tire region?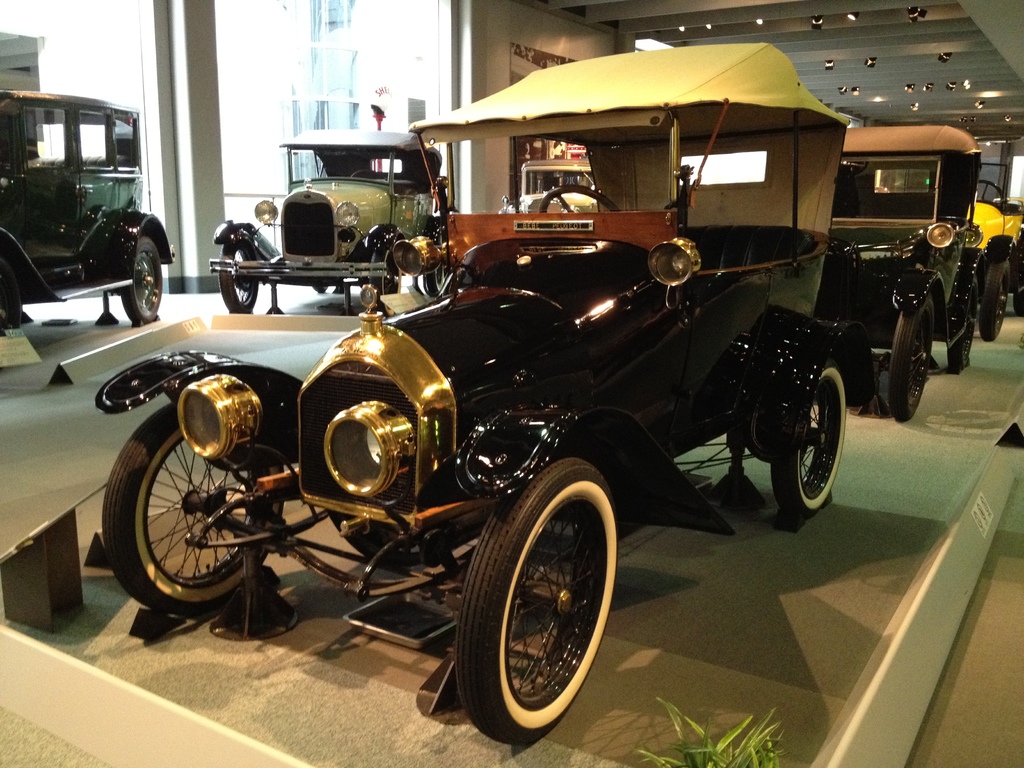
pyautogui.locateOnScreen(949, 278, 978, 373)
